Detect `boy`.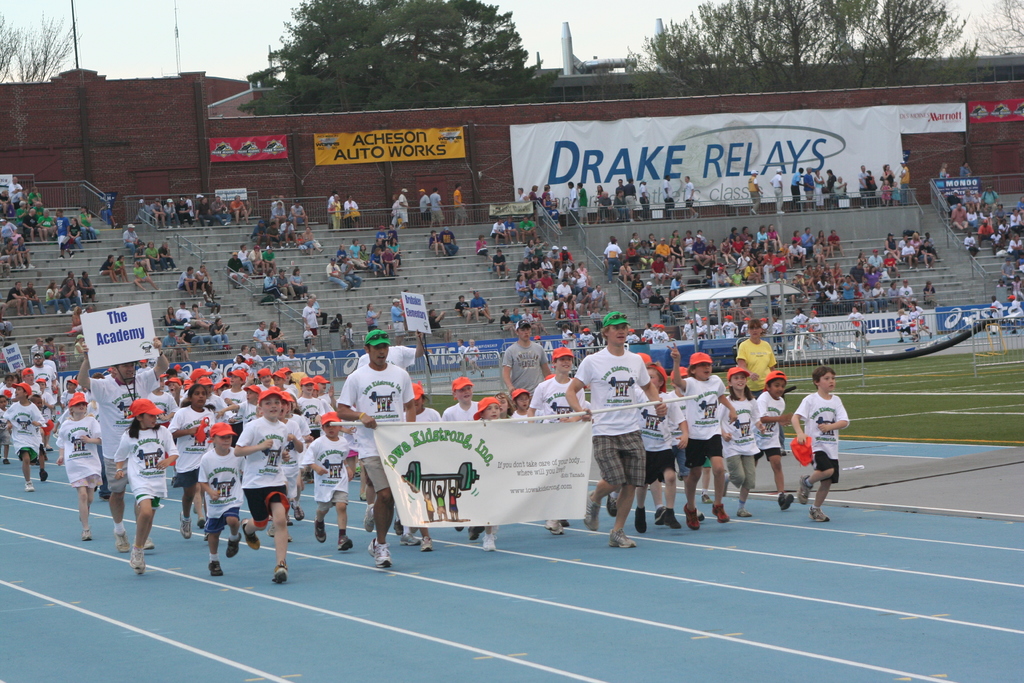
Detected at 234, 390, 290, 579.
